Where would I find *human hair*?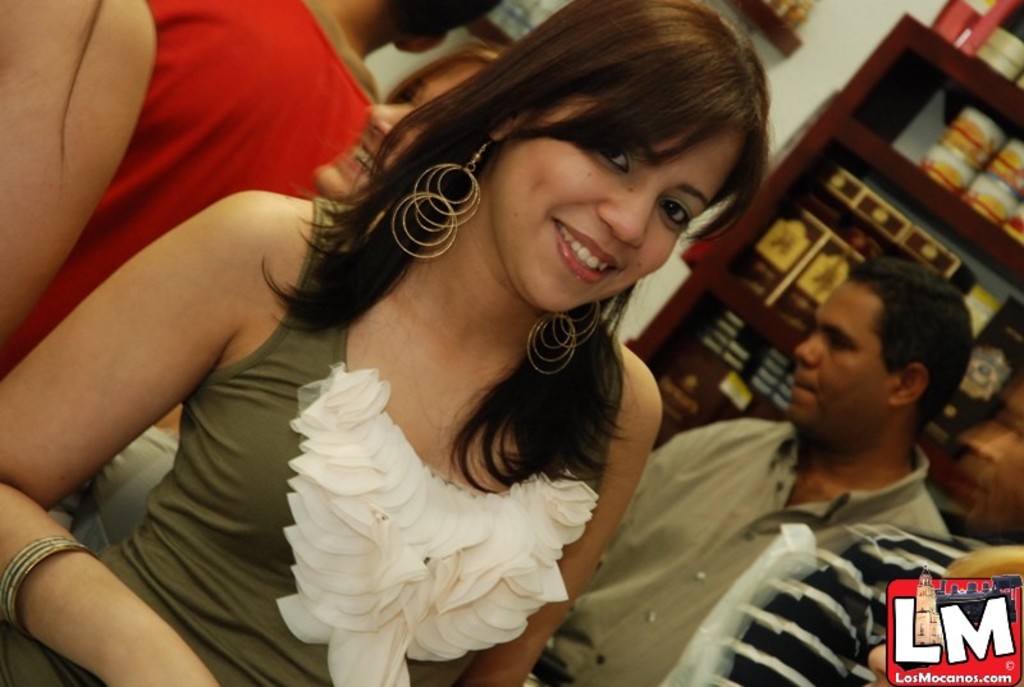
At detection(387, 0, 503, 37).
